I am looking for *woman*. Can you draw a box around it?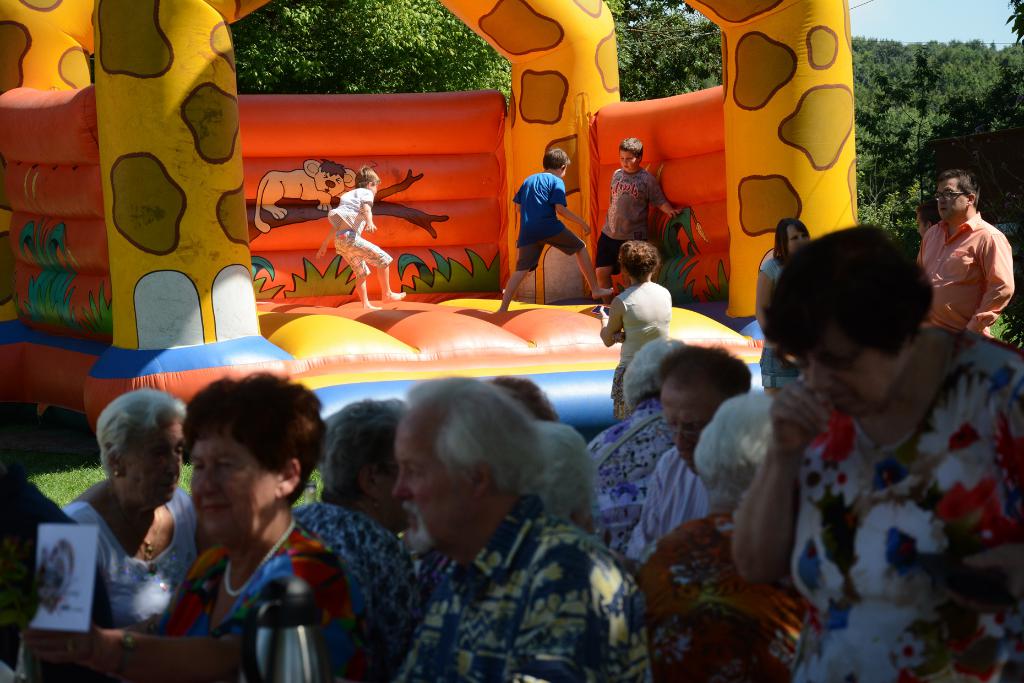
Sure, the bounding box is 614,241,664,432.
